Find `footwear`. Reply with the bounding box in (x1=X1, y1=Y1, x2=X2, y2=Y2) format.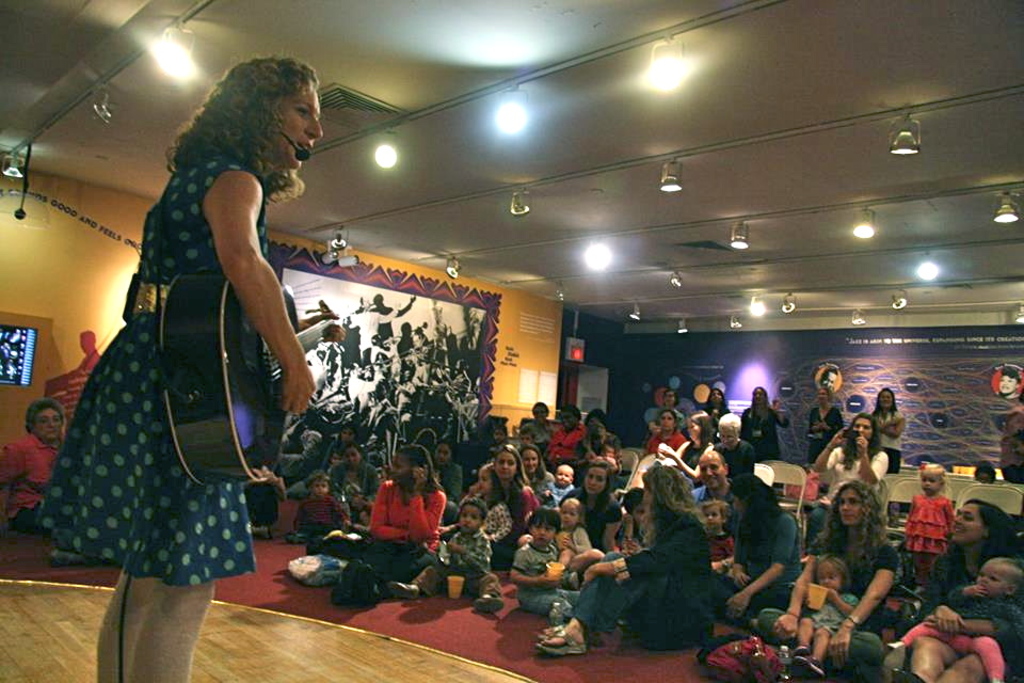
(x1=259, y1=527, x2=272, y2=539).
